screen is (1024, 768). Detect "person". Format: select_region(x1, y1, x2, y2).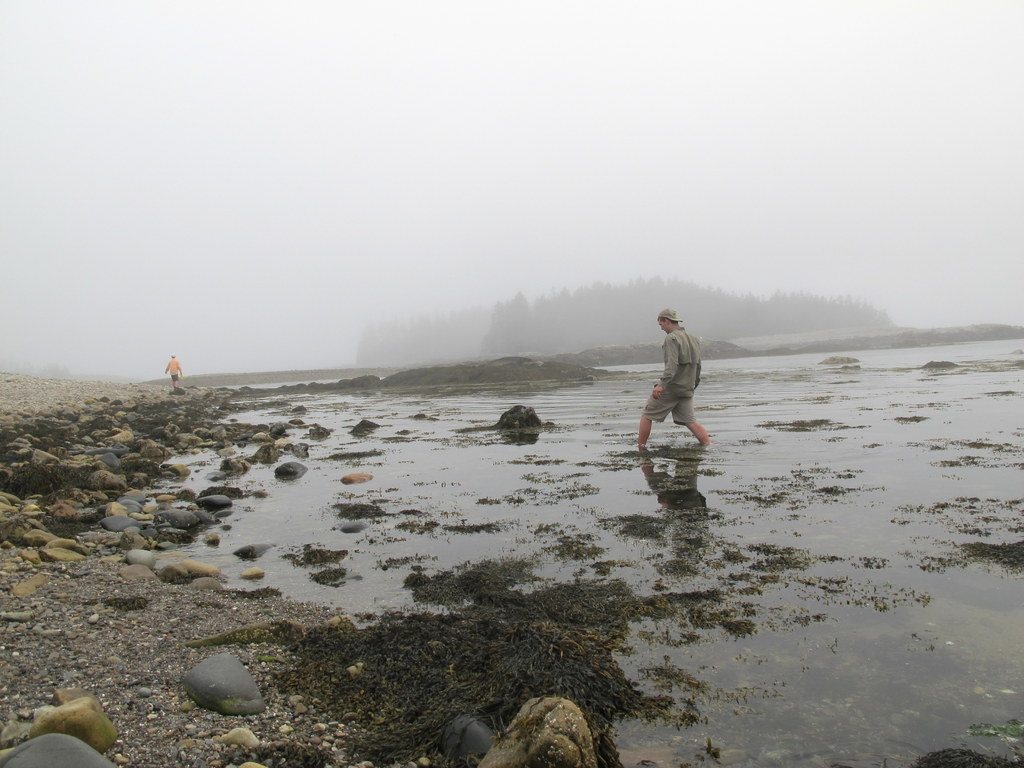
select_region(637, 312, 714, 460).
